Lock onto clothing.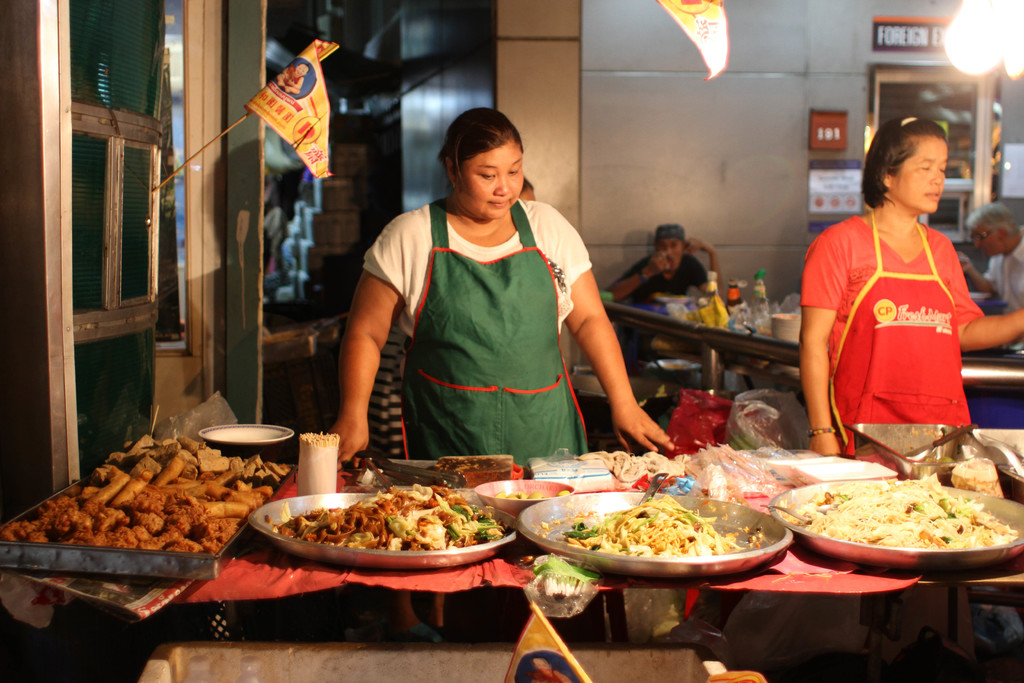
Locked: bbox(786, 210, 993, 450).
